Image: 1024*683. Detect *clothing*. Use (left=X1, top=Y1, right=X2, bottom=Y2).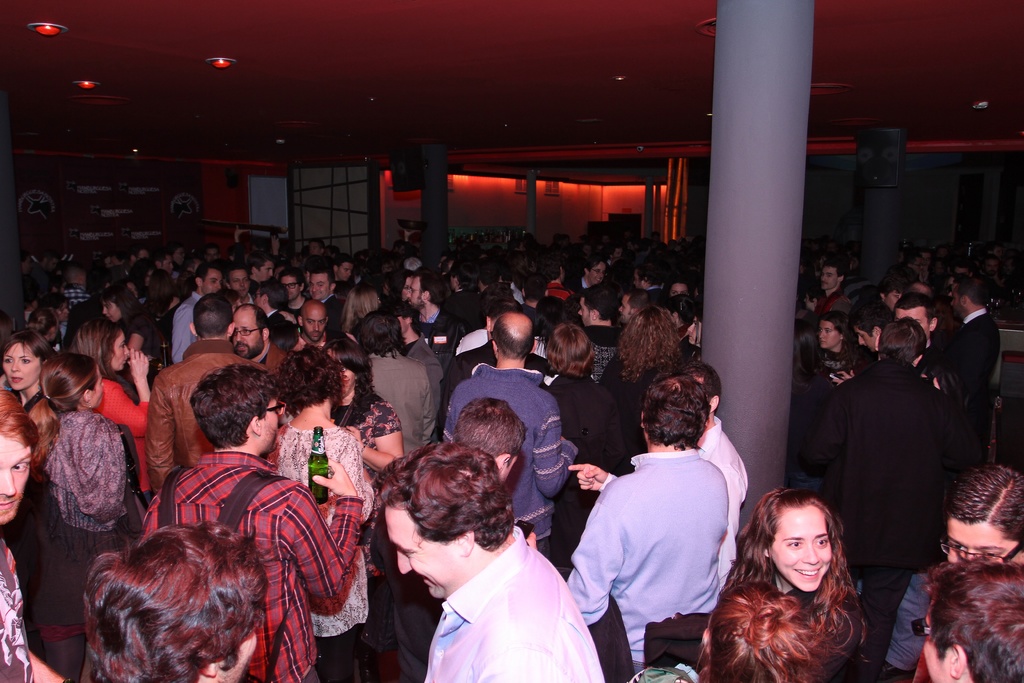
(left=600, top=360, right=662, bottom=435).
